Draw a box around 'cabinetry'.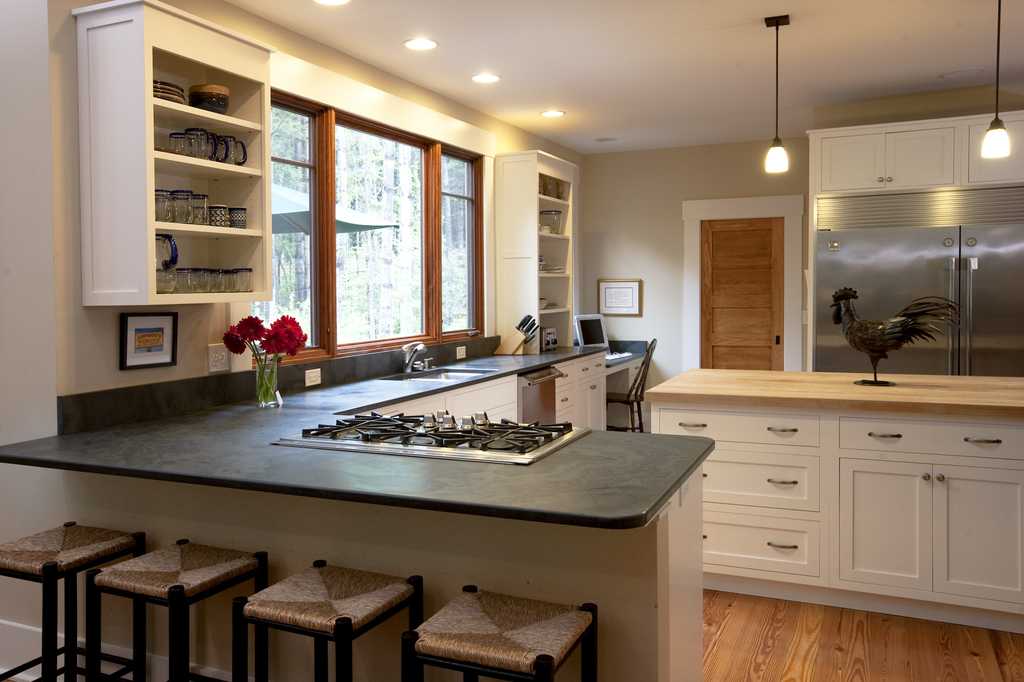
{"left": 804, "top": 115, "right": 1023, "bottom": 193}.
